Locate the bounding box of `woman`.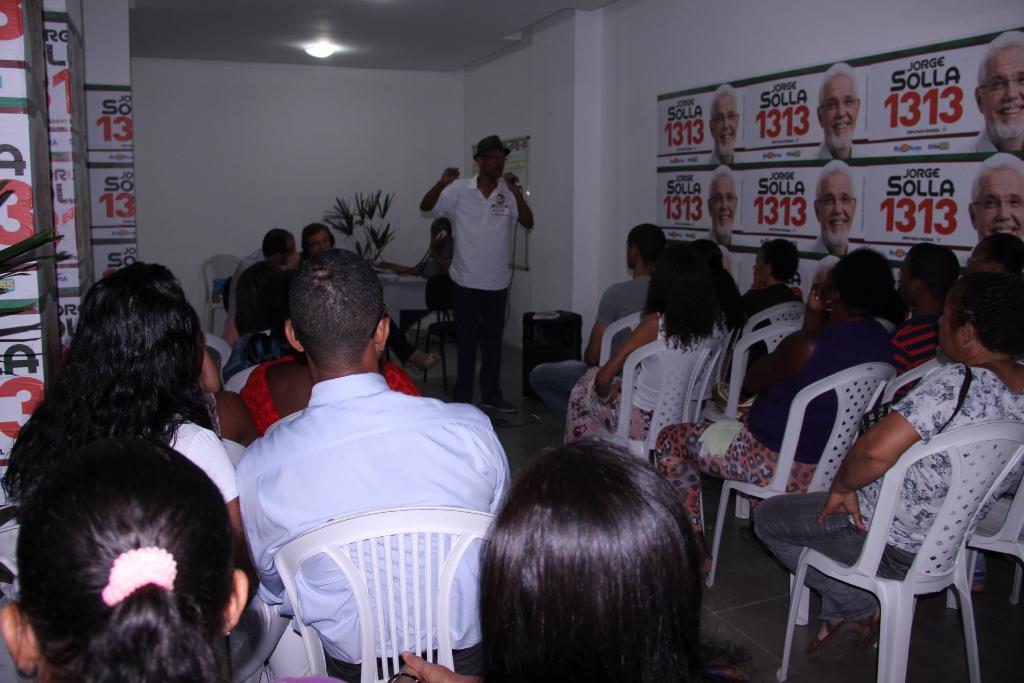
Bounding box: <region>300, 221, 441, 374</region>.
